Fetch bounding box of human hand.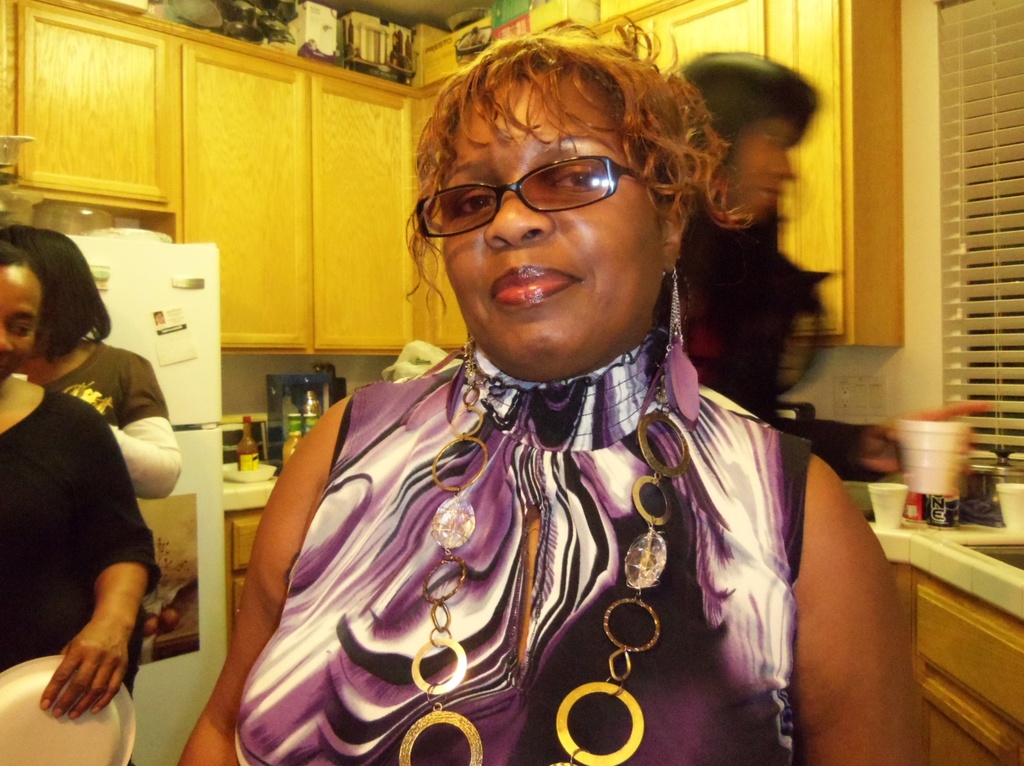
Bbox: Rect(851, 403, 996, 479).
